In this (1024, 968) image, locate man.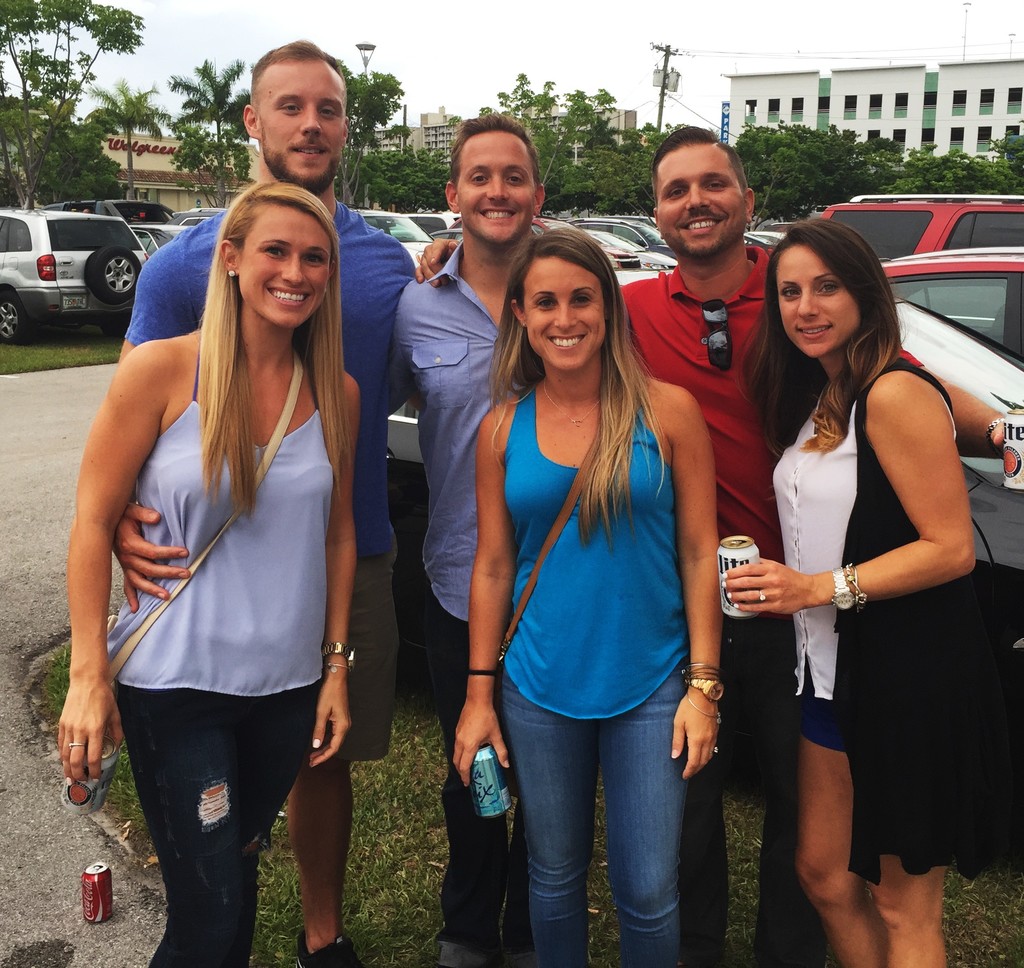
Bounding box: [x1=105, y1=39, x2=416, y2=967].
